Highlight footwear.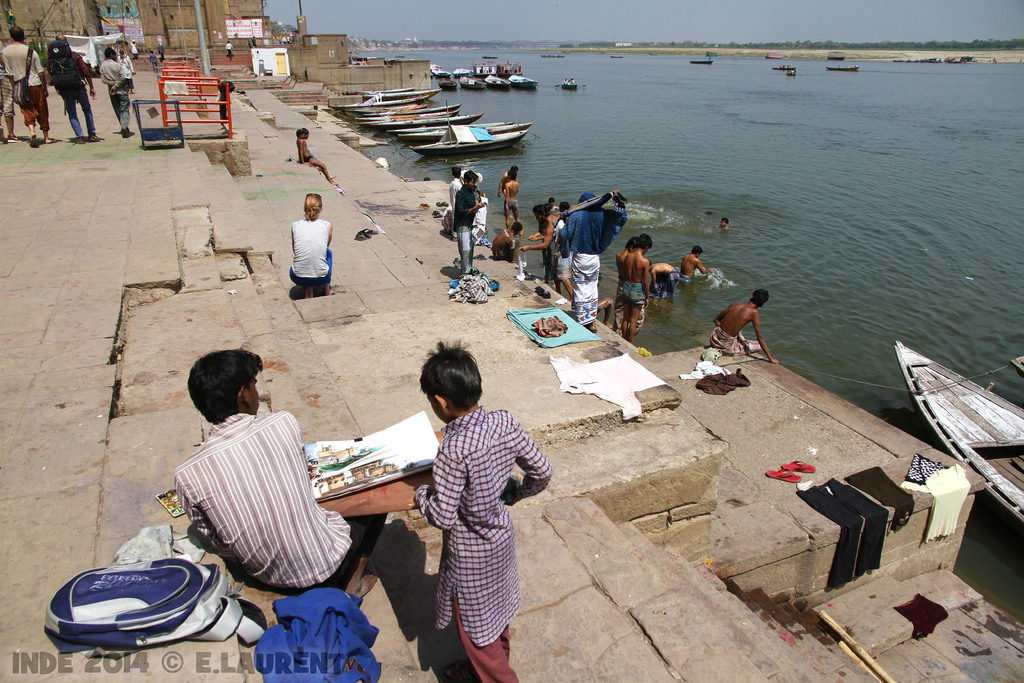
Highlighted region: left=5, top=131, right=17, bottom=140.
